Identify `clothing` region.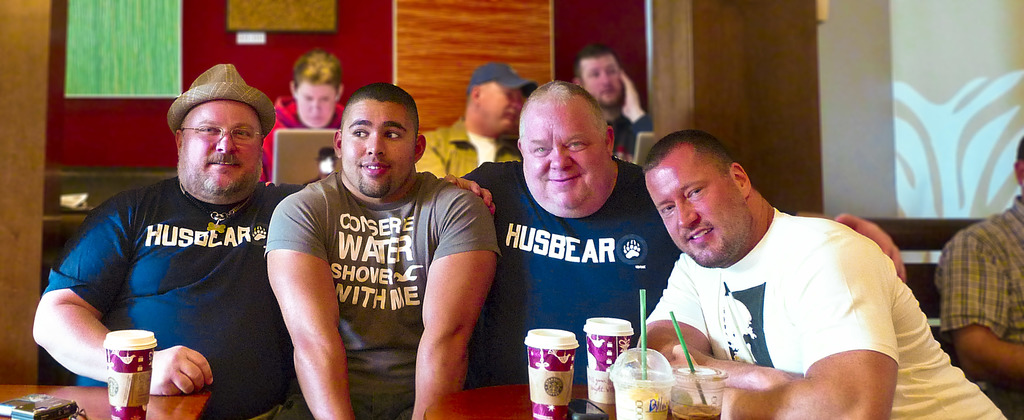
Region: [left=266, top=172, right=500, bottom=419].
